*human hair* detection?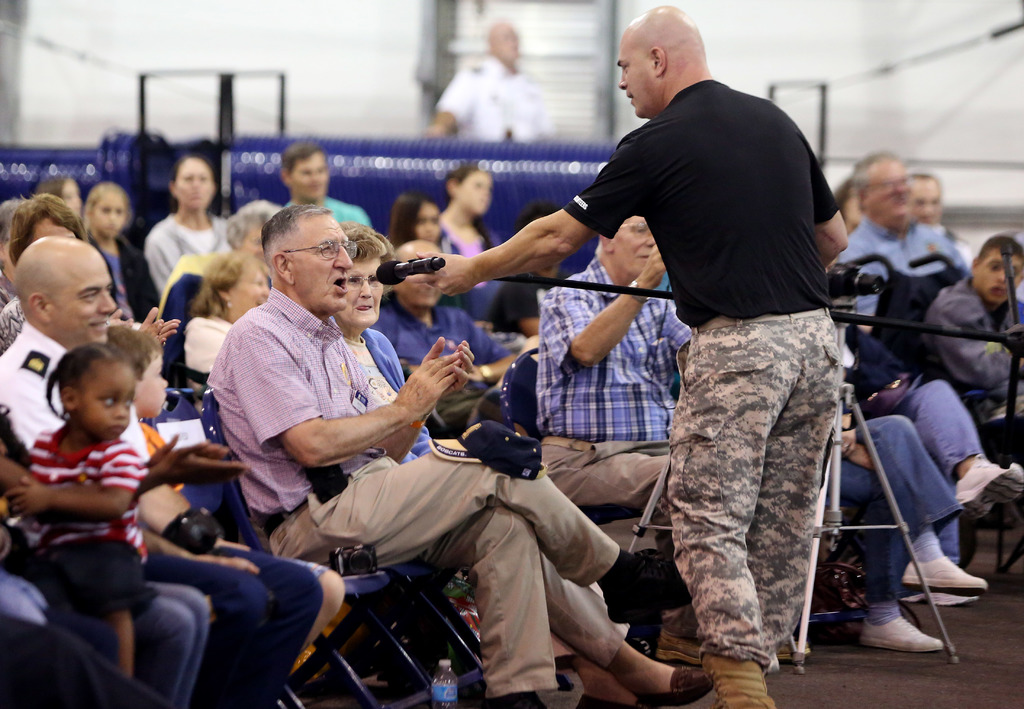
BBox(334, 219, 390, 264)
